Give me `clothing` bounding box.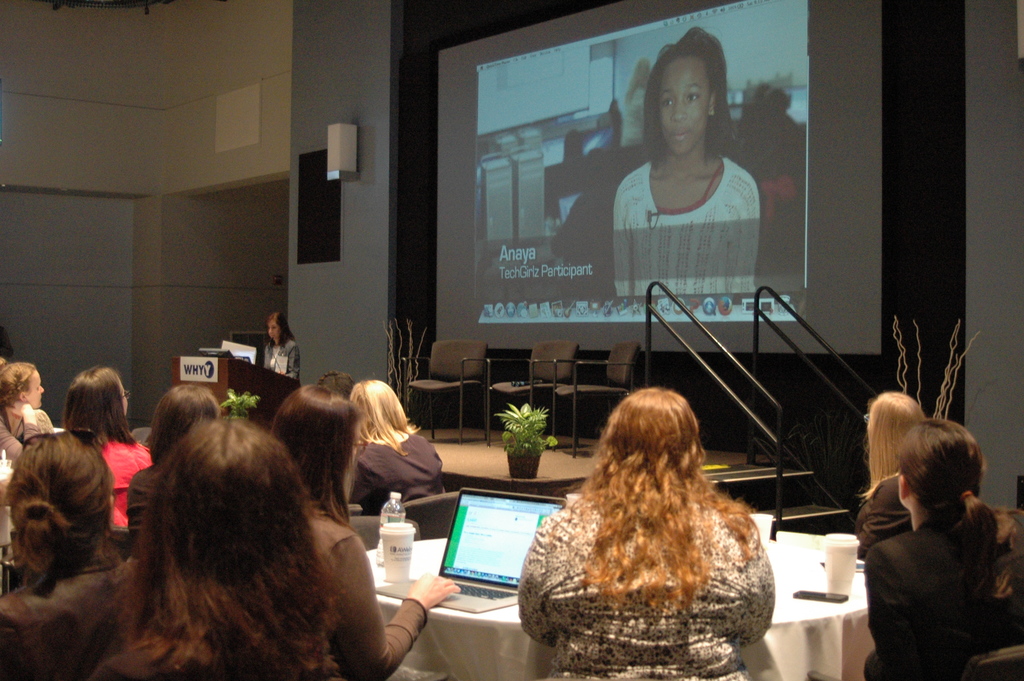
crop(509, 495, 779, 680).
